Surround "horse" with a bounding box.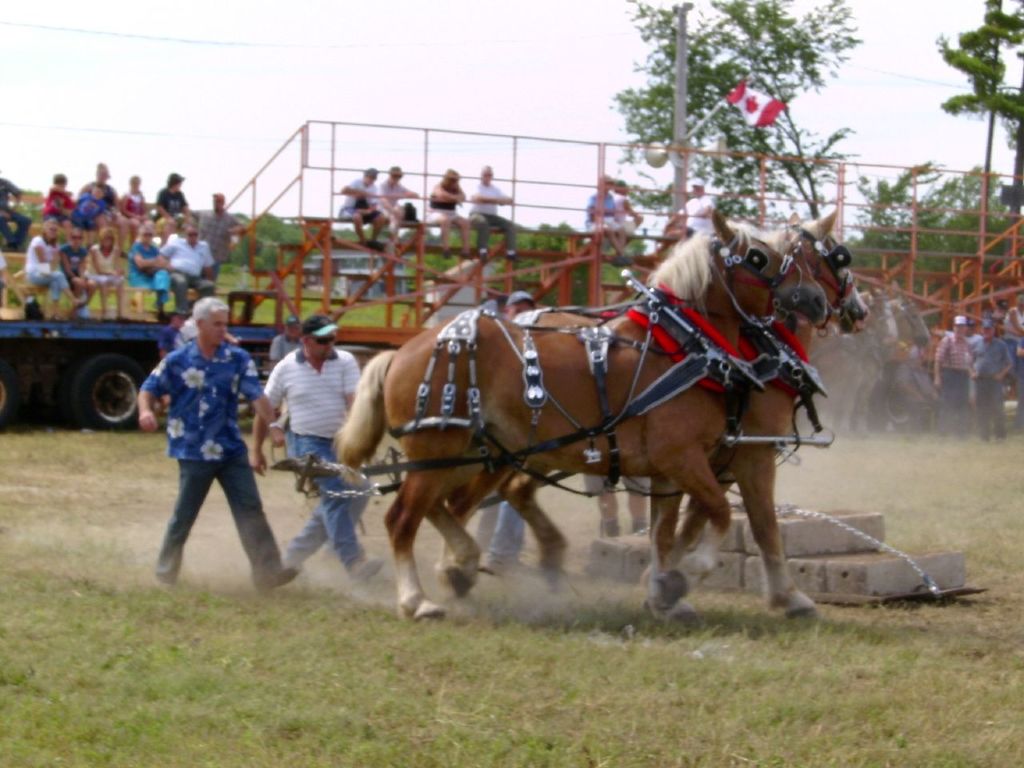
bbox=(430, 206, 874, 634).
